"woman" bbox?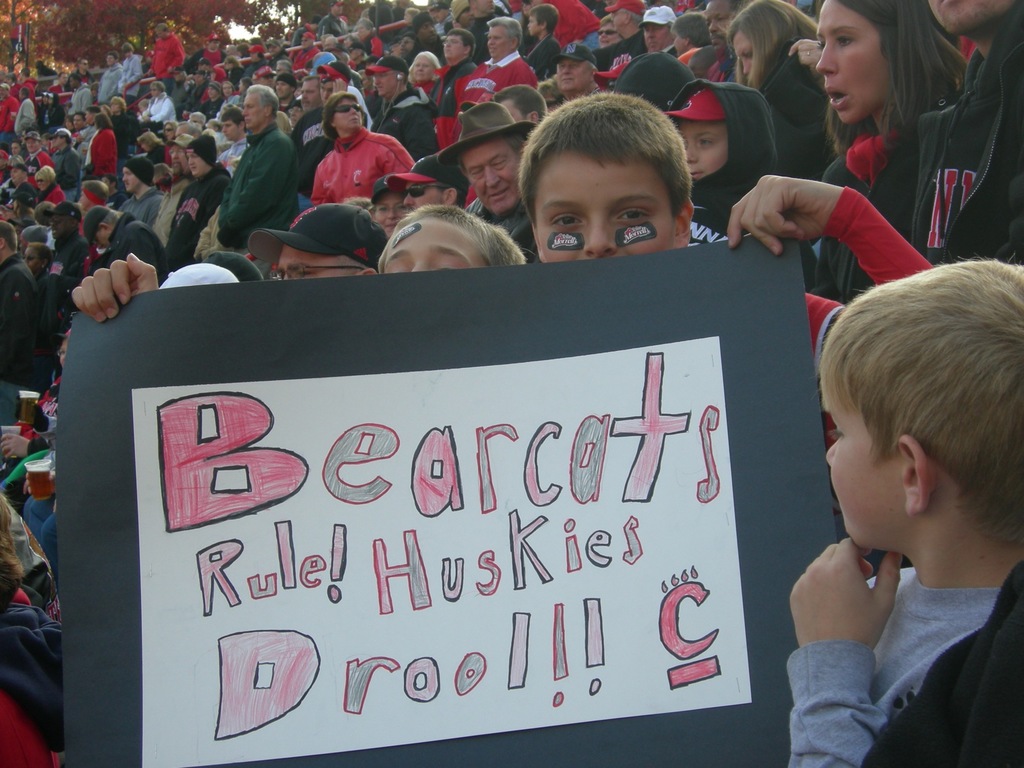
[x1=137, y1=132, x2=165, y2=159]
